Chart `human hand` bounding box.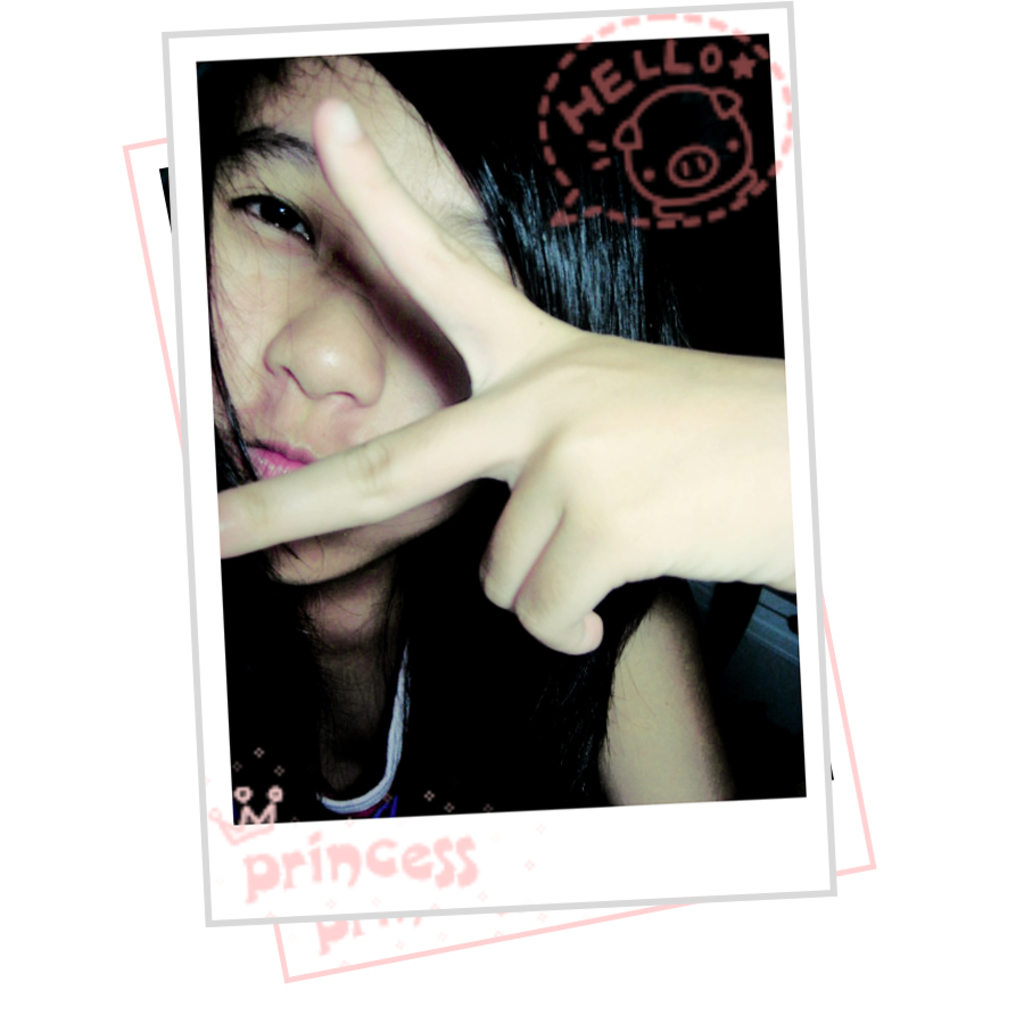
Charted: 280/185/742/705.
